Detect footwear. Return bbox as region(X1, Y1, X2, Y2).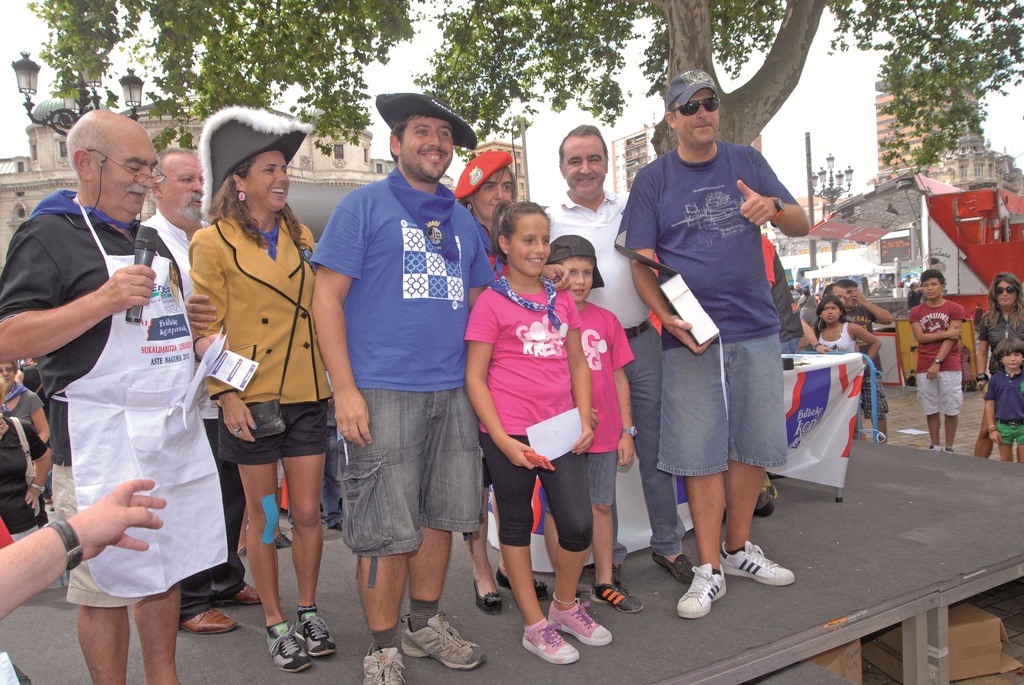
region(527, 620, 578, 664).
